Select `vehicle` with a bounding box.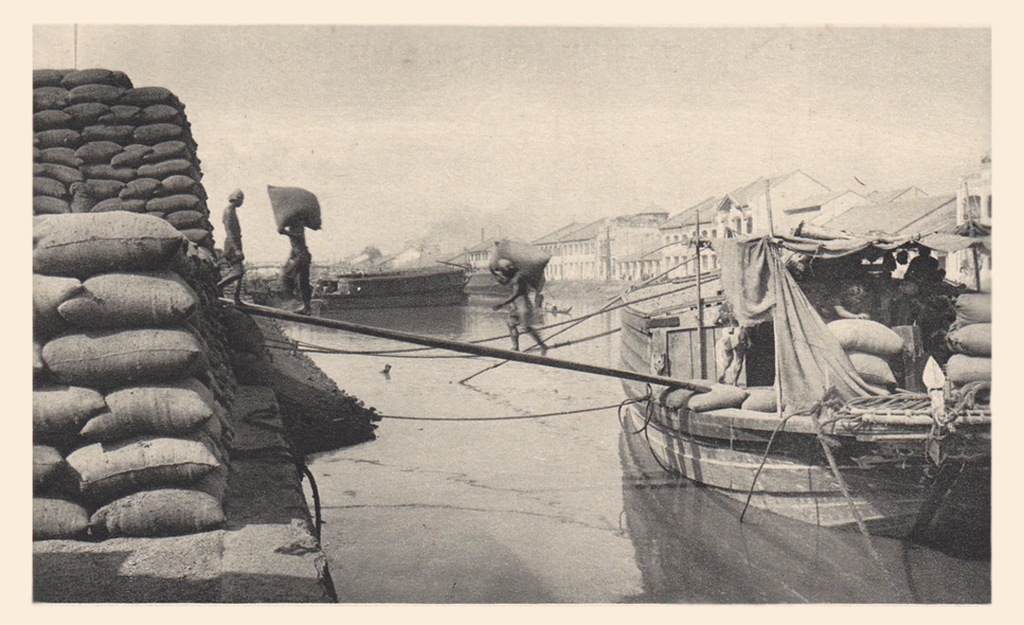
[302, 250, 476, 310].
